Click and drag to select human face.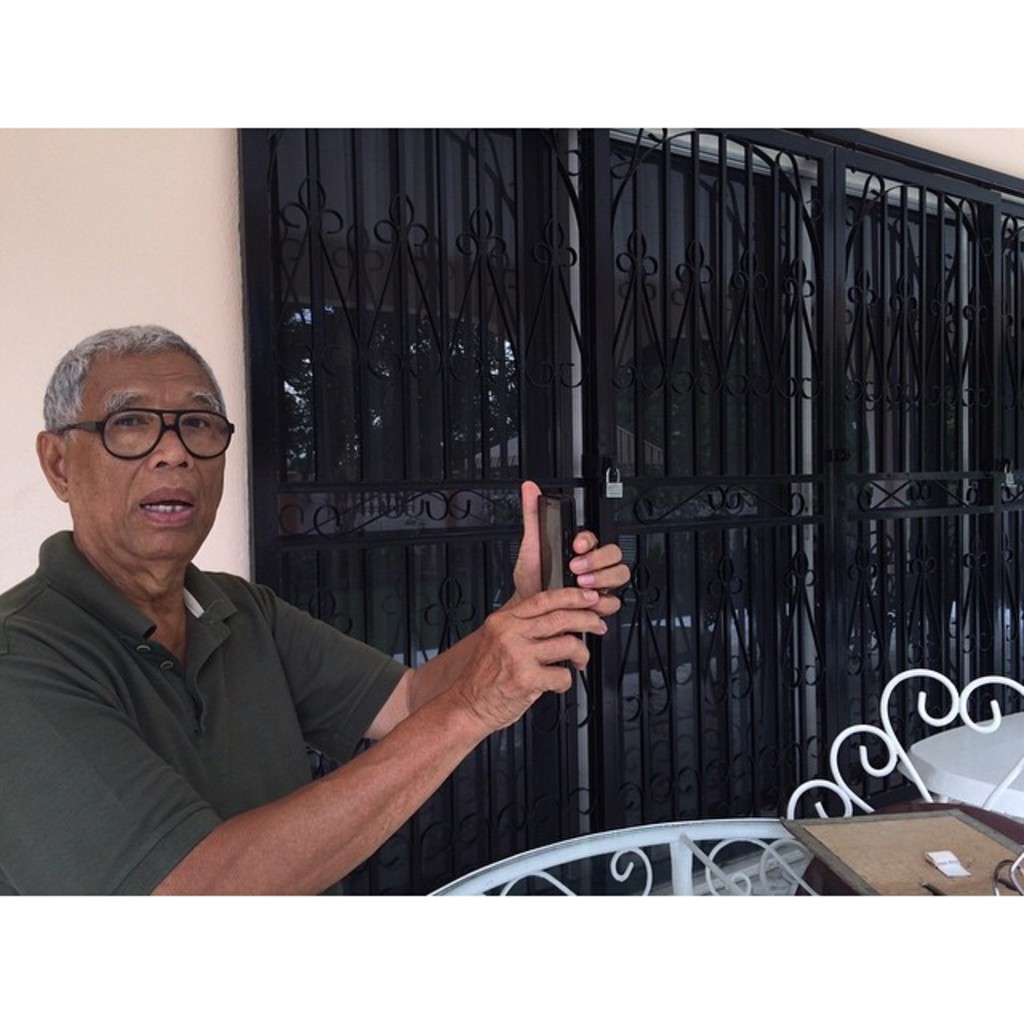
Selection: region(72, 347, 221, 563).
